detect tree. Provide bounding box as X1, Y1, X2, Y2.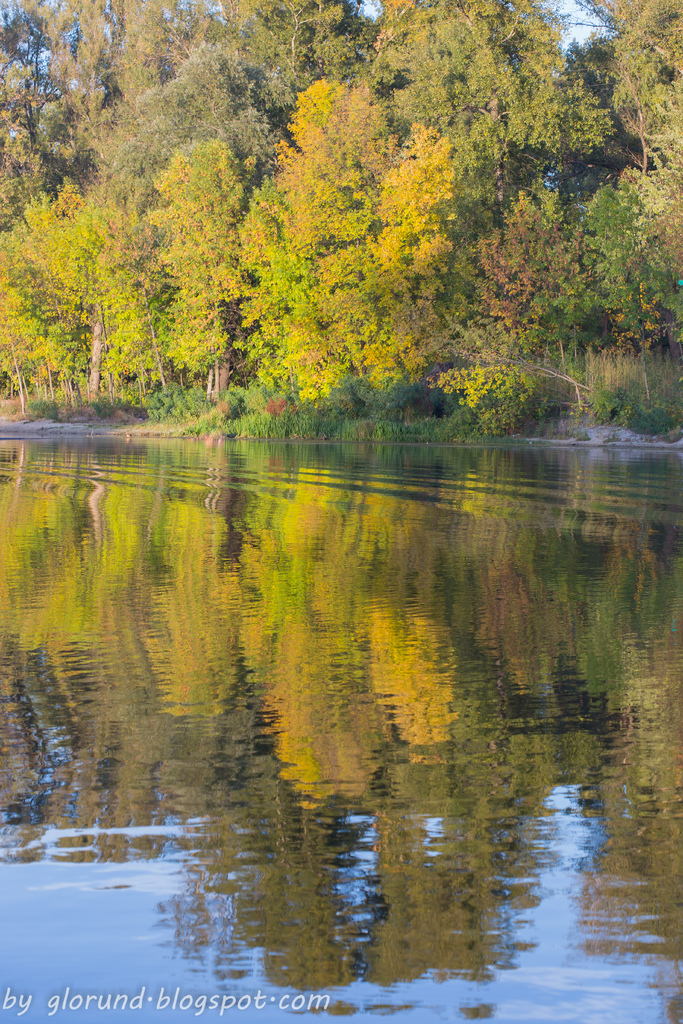
140, 127, 245, 388.
